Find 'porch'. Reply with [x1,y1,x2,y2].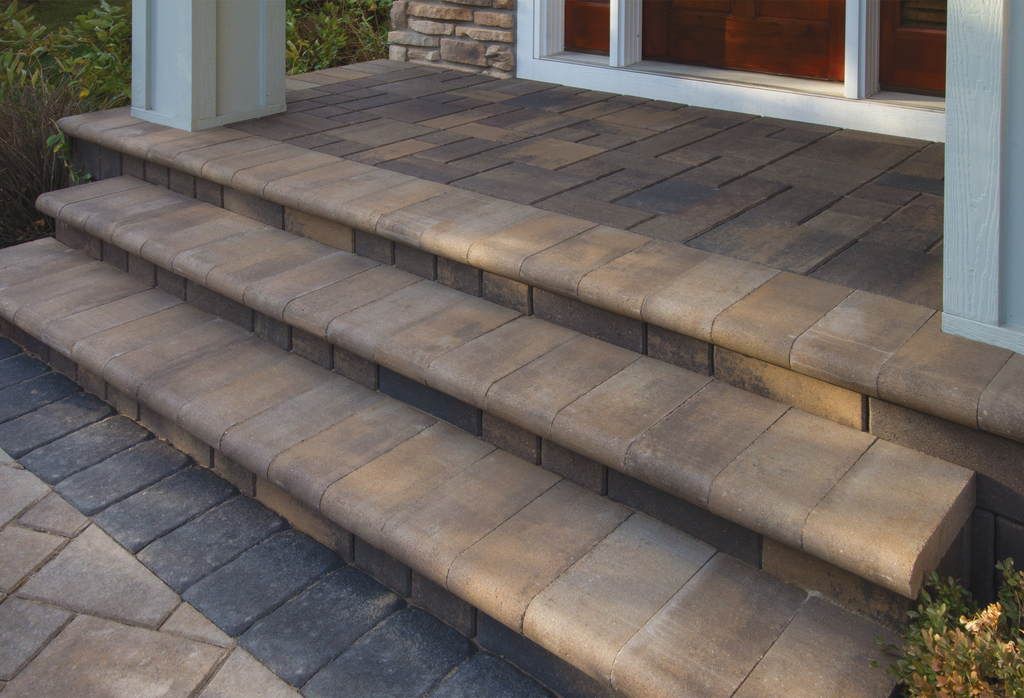
[0,60,1021,697].
